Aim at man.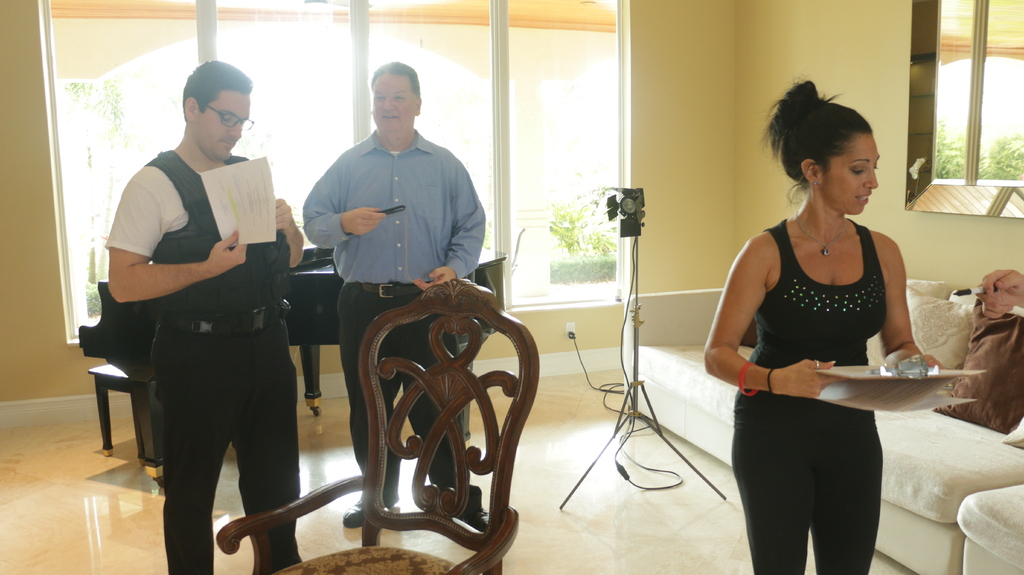
Aimed at 302 61 492 533.
